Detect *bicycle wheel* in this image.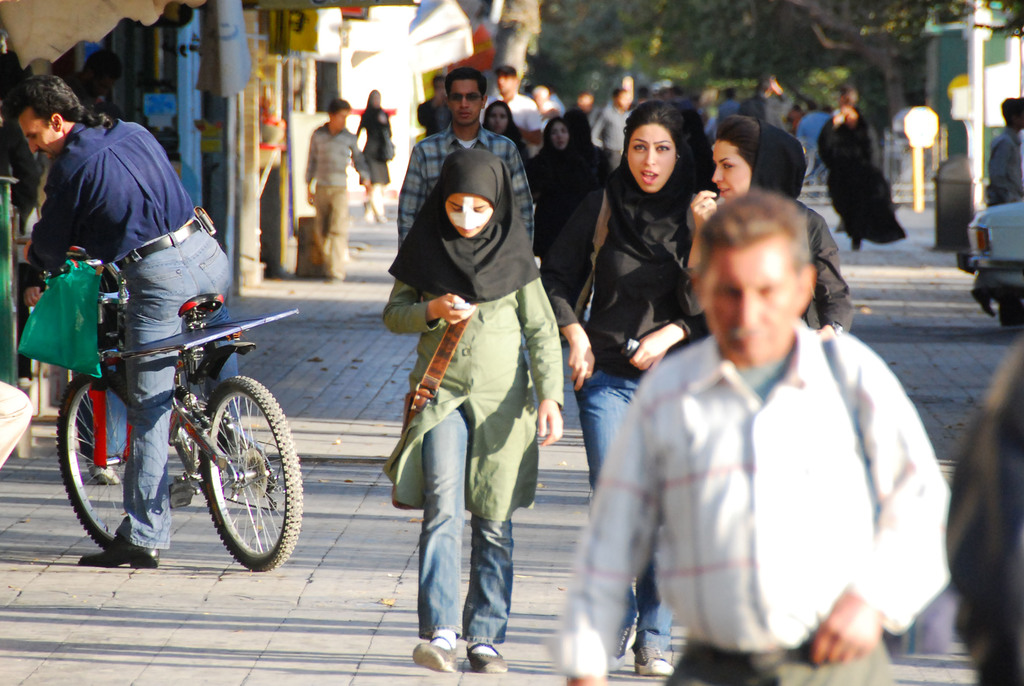
Detection: (190,370,299,578).
